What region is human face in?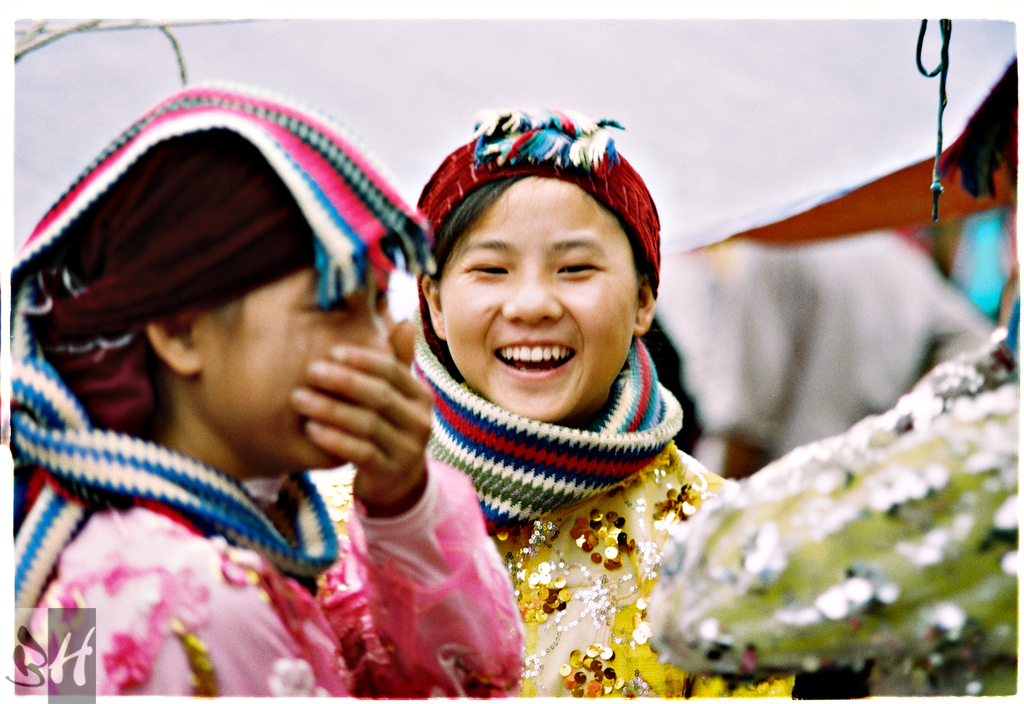
detection(438, 181, 637, 420).
